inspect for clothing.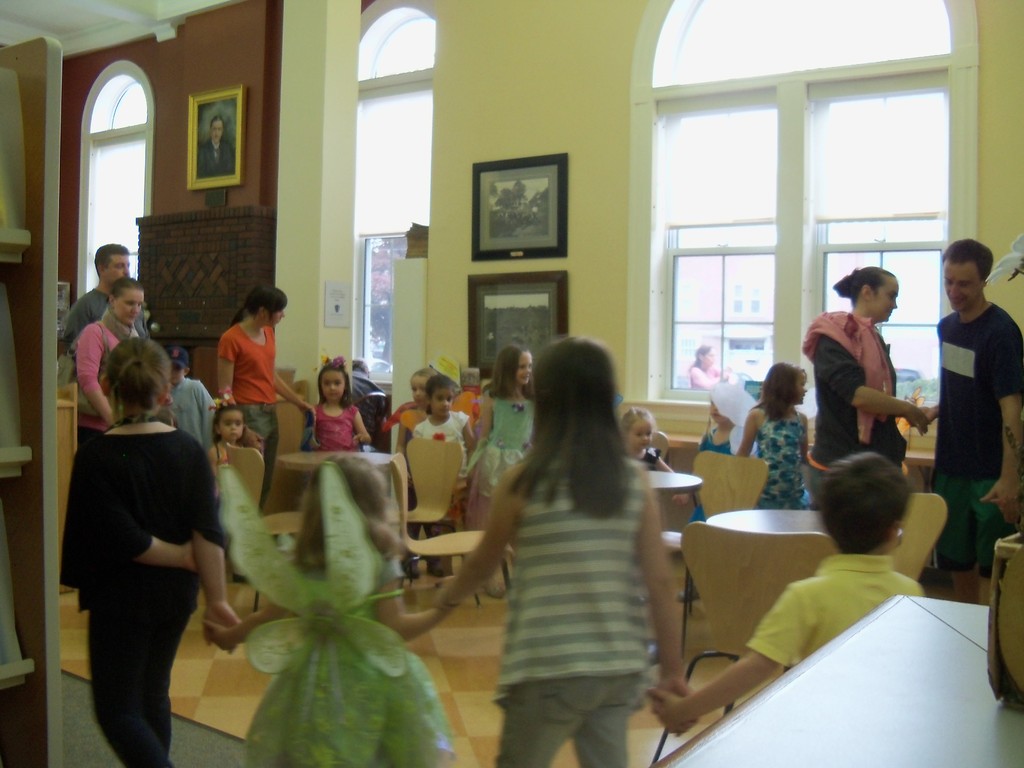
Inspection: bbox(43, 296, 157, 353).
